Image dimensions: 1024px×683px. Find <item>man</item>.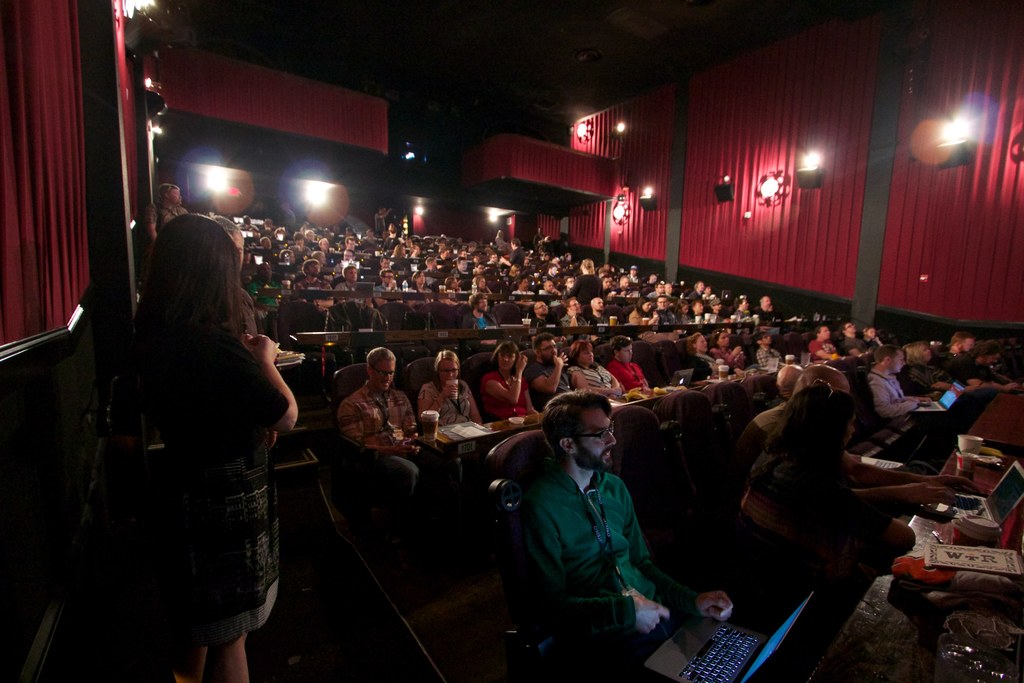
(470, 261, 484, 276).
